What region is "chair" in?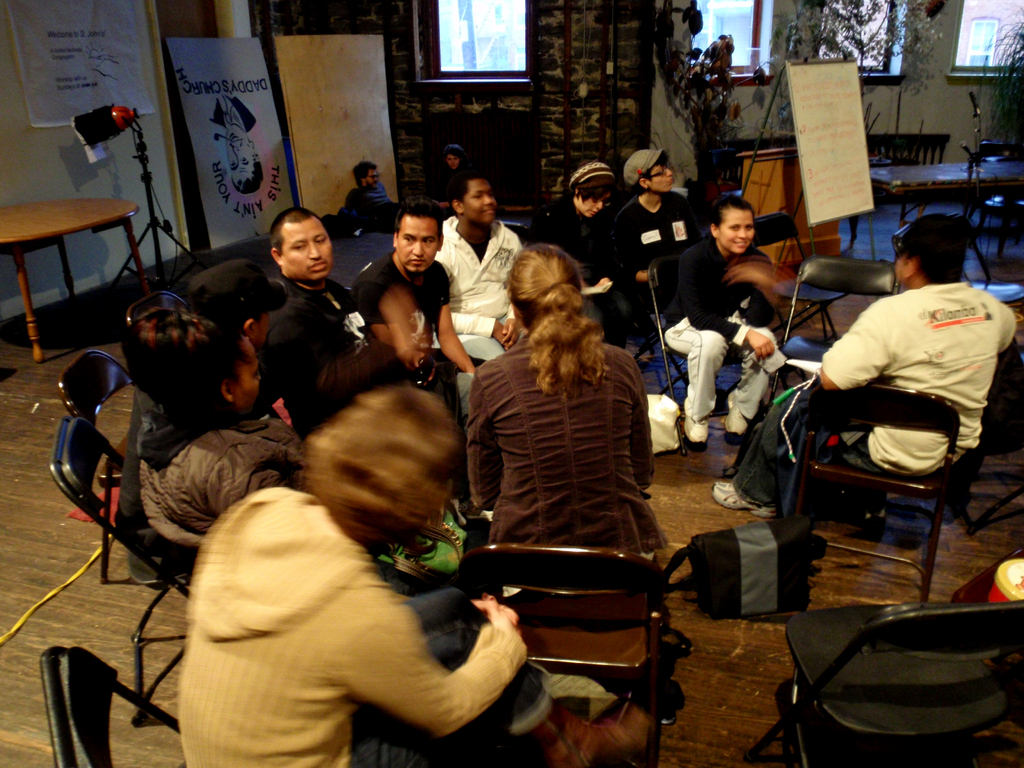
[641, 257, 740, 448].
